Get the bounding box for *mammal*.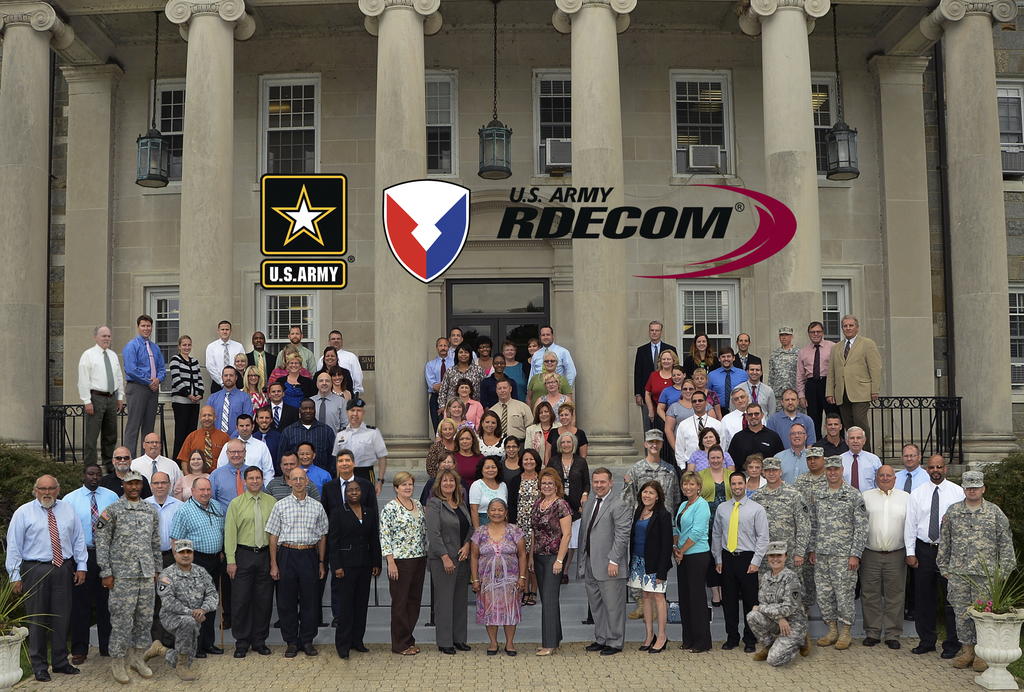
826,313,879,453.
